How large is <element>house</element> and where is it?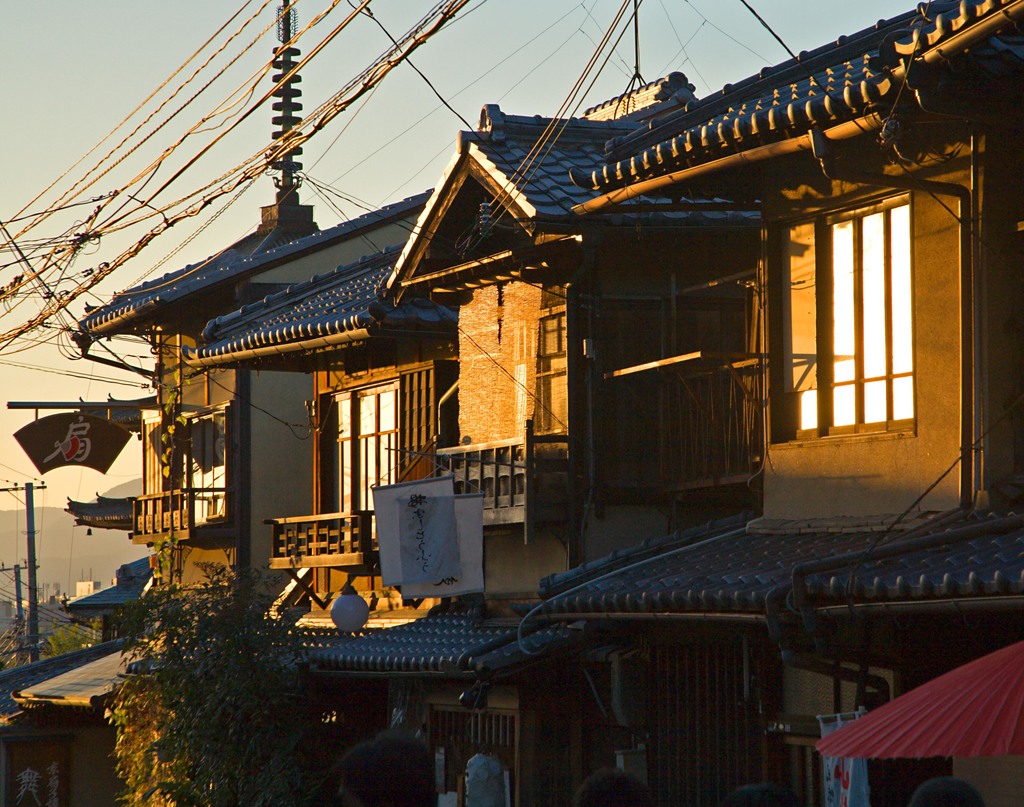
Bounding box: locate(0, 0, 1023, 806).
